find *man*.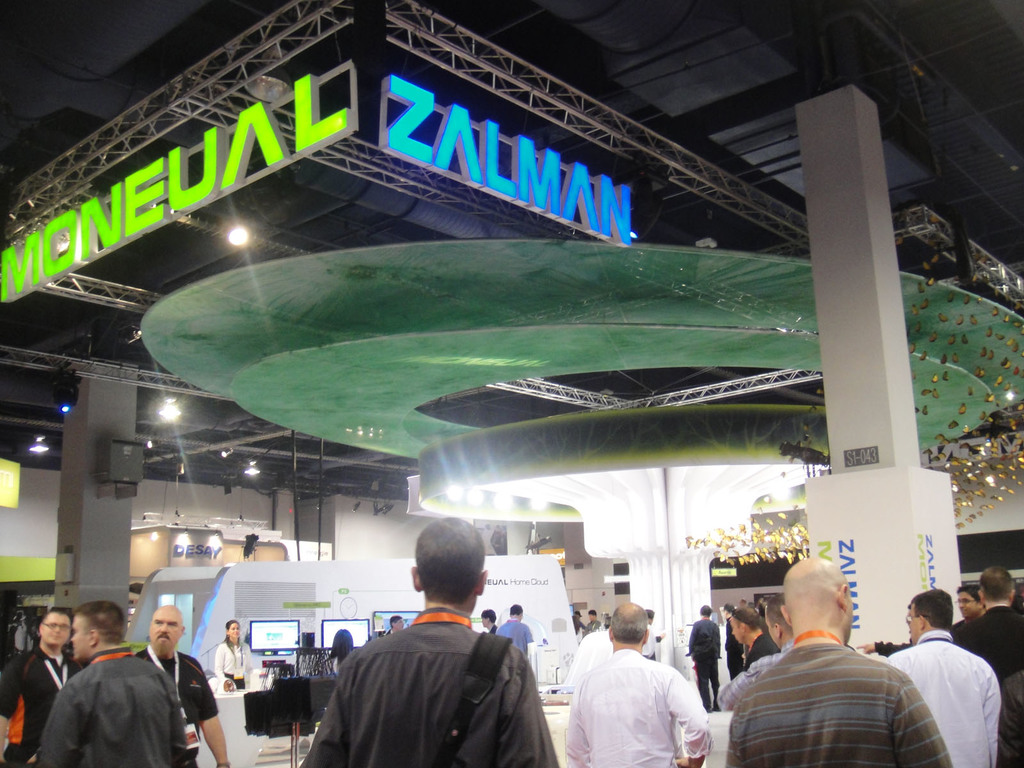
l=553, t=597, r=710, b=767.
